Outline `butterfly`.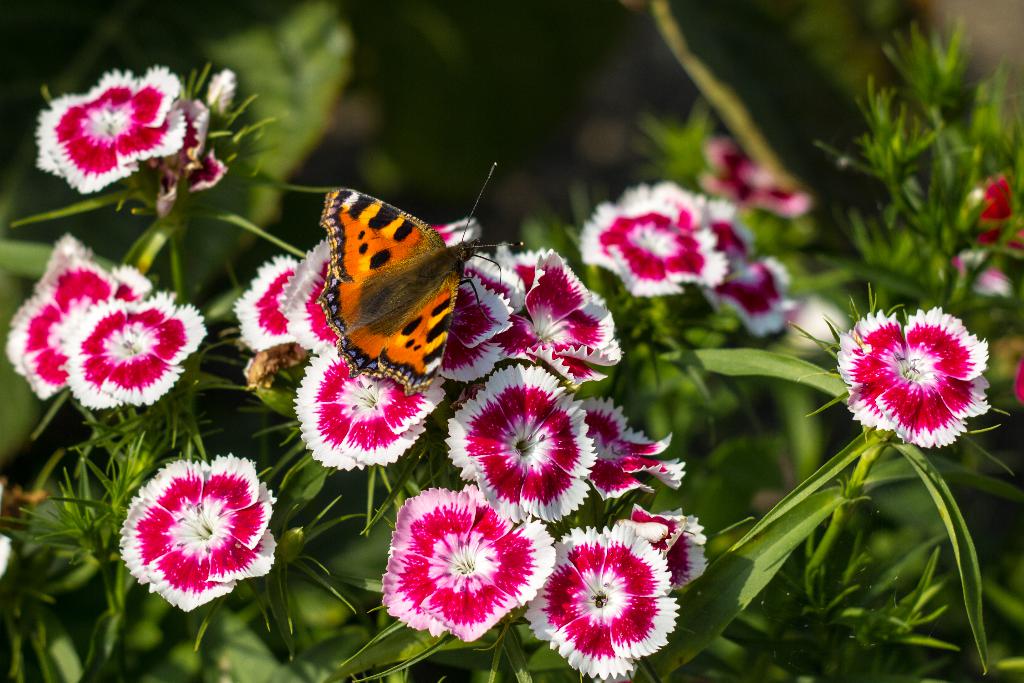
Outline: [left=296, top=177, right=488, bottom=404].
